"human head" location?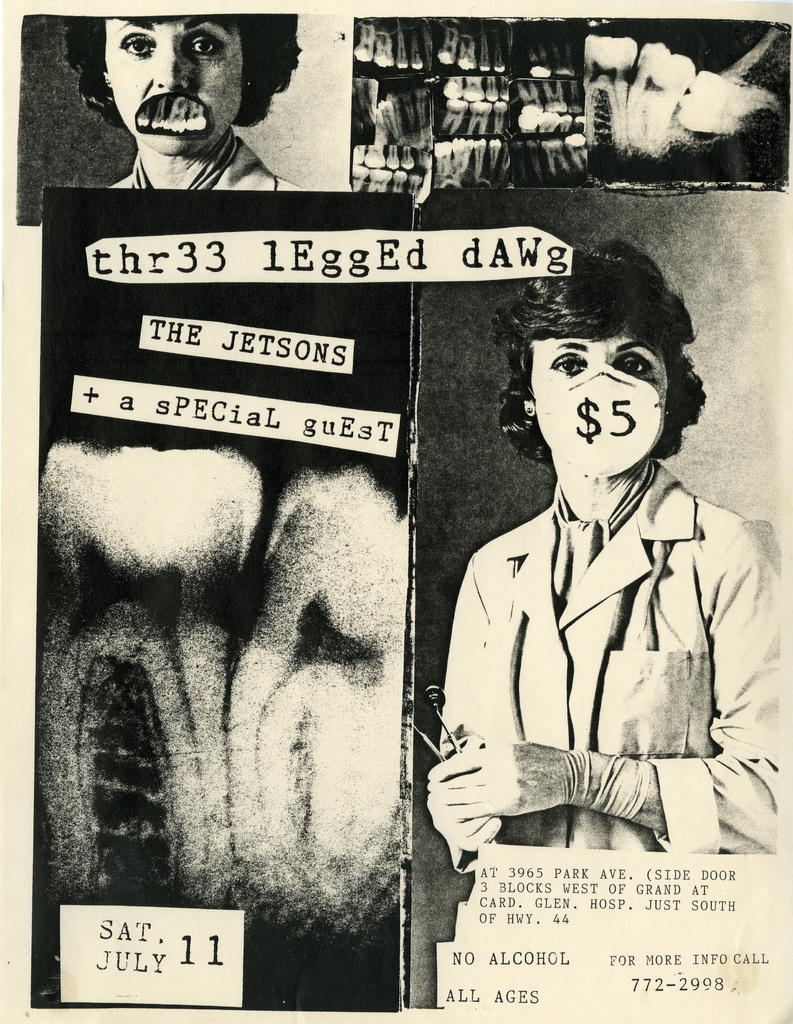
517,237,680,493
